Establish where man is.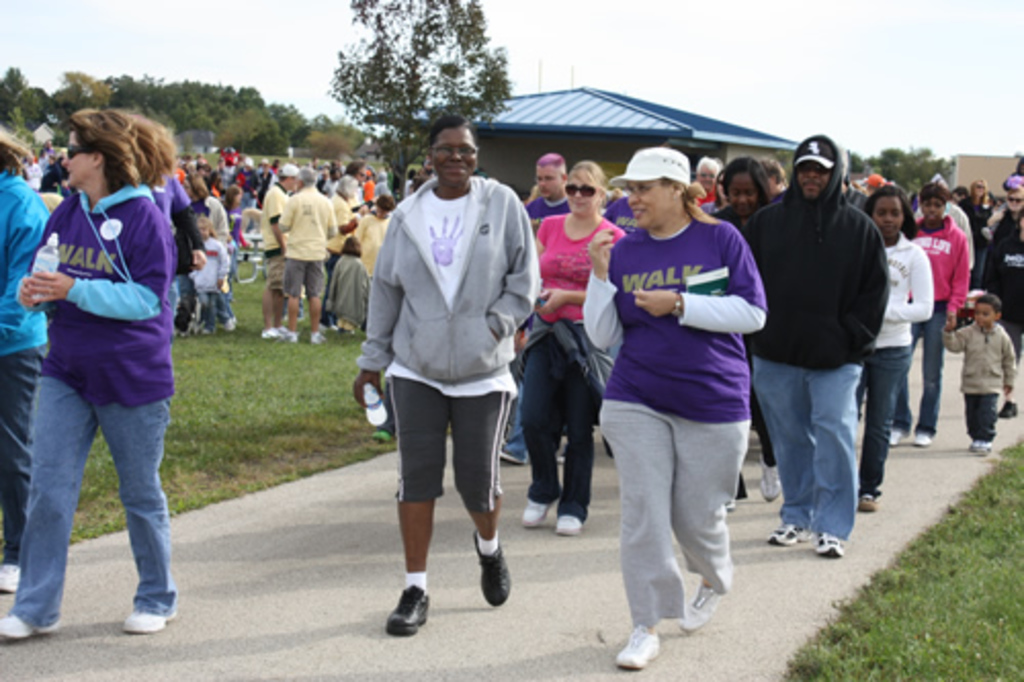
Established at region(276, 166, 336, 346).
